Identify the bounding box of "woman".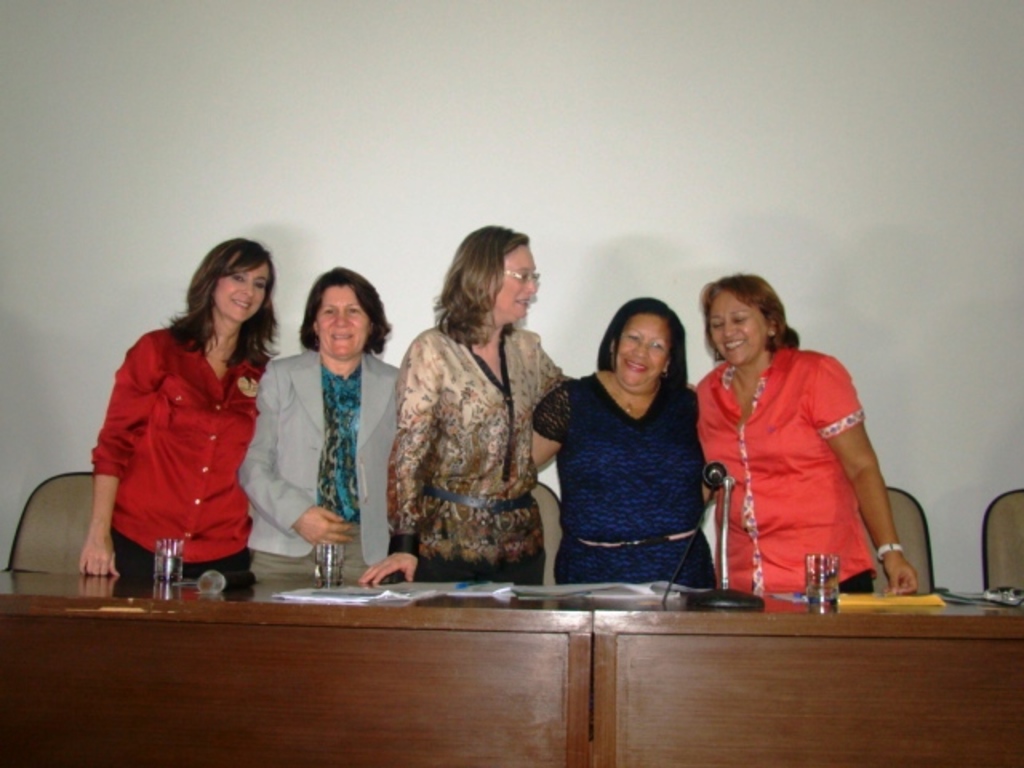
x1=530 y1=296 x2=718 y2=587.
